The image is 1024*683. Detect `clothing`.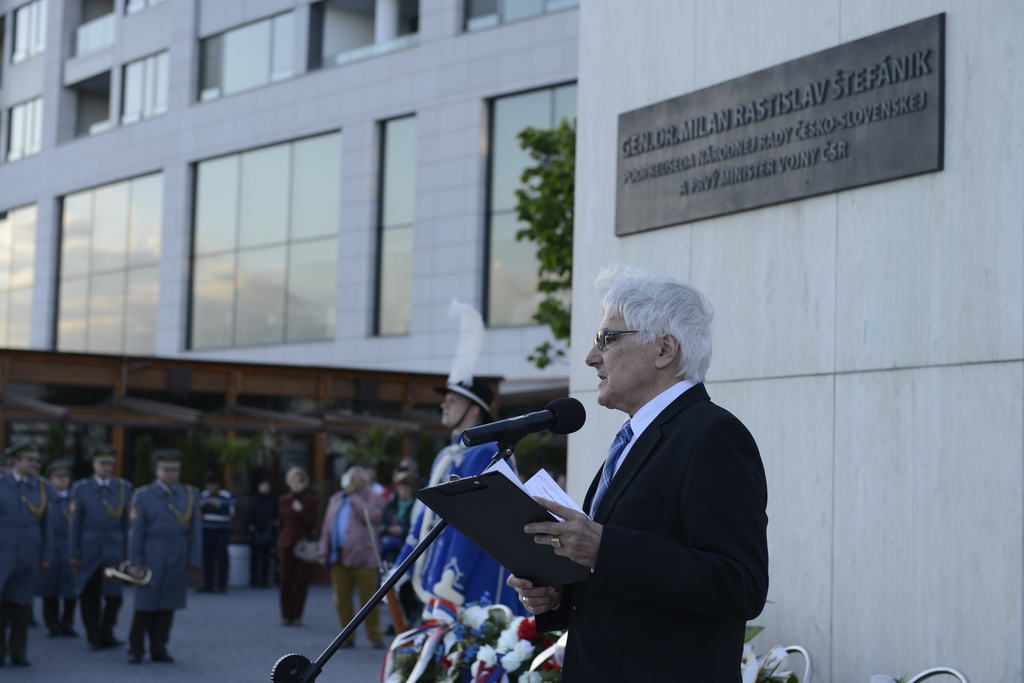
Detection: x1=0 y1=467 x2=63 y2=668.
